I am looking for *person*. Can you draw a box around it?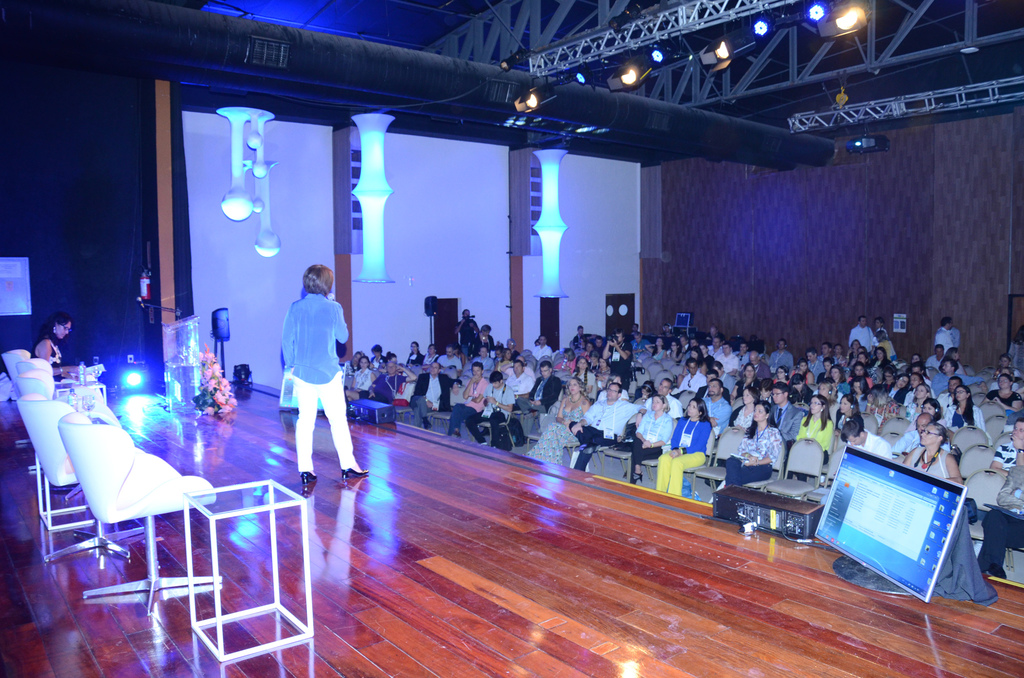
Sure, the bounding box is detection(446, 351, 499, 431).
